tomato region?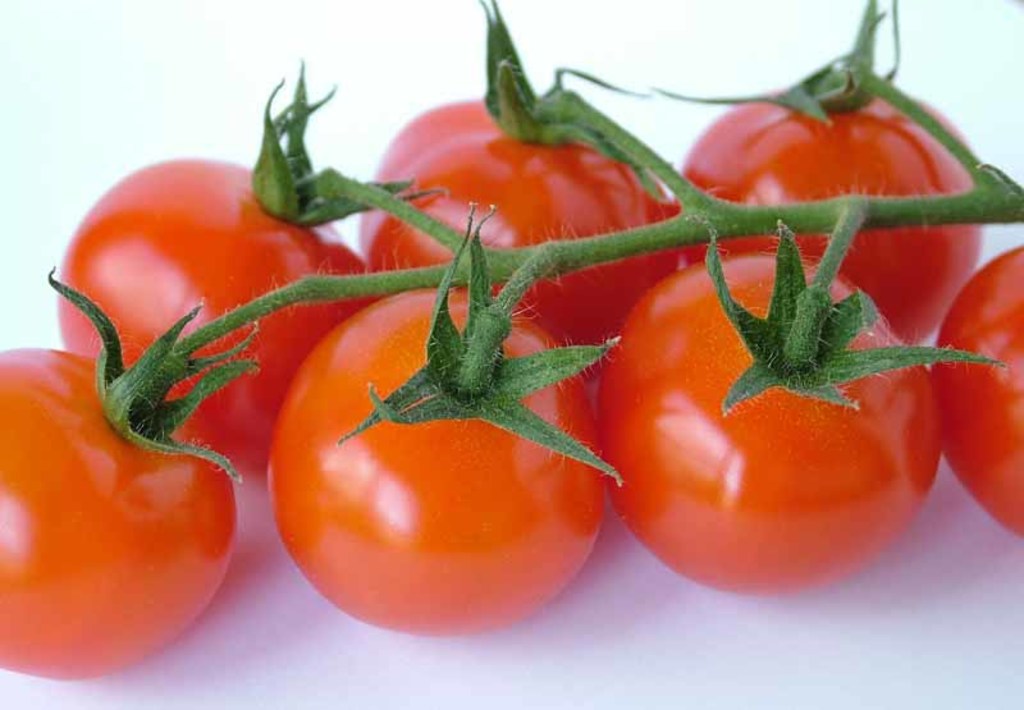
bbox=(0, 269, 260, 681)
